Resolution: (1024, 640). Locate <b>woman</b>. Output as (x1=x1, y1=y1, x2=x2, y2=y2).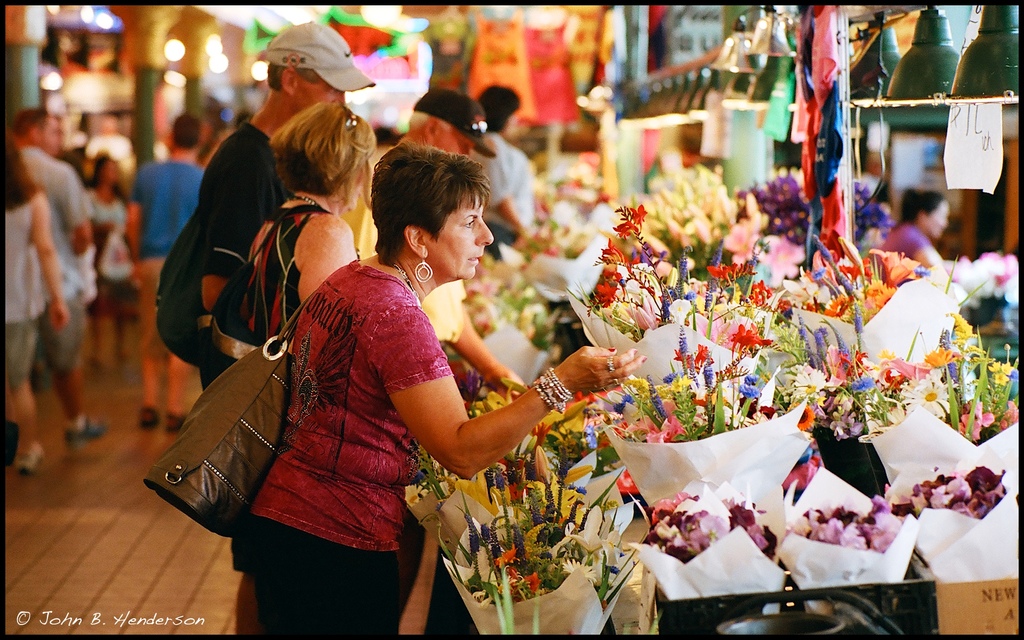
(x1=180, y1=121, x2=583, y2=617).
